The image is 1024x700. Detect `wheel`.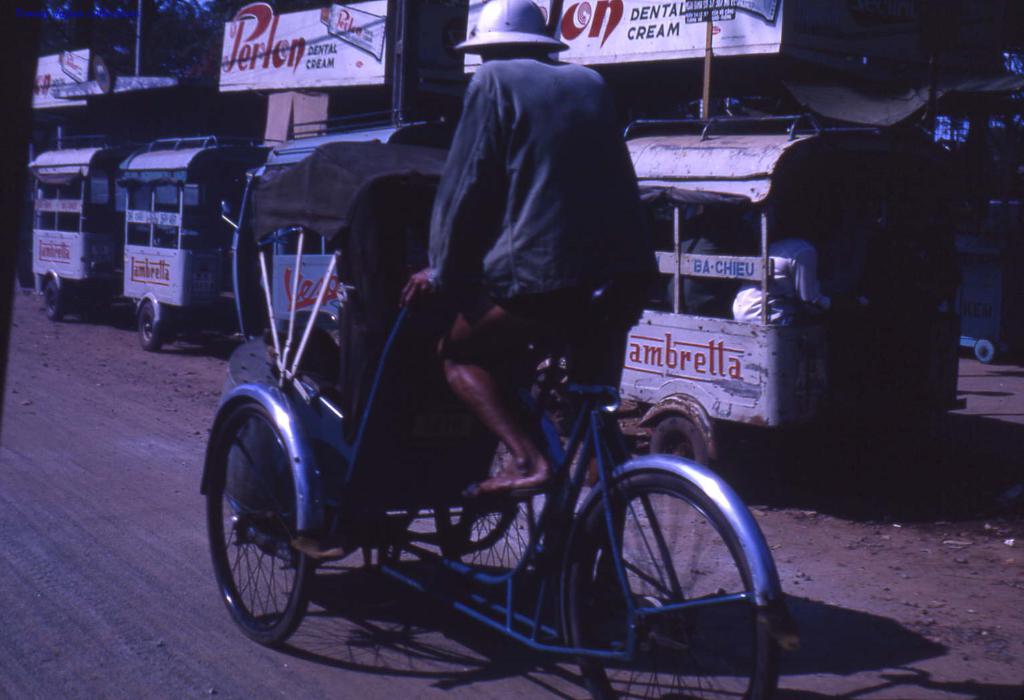
Detection: box(646, 413, 714, 472).
